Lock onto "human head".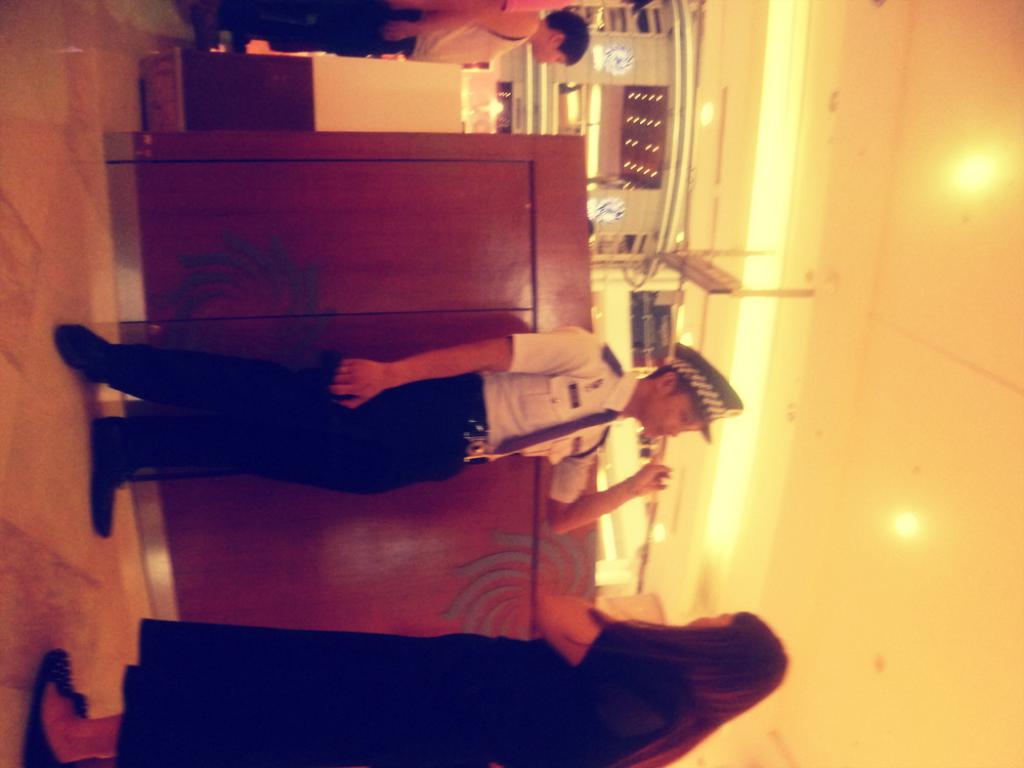
Locked: [615, 367, 715, 456].
